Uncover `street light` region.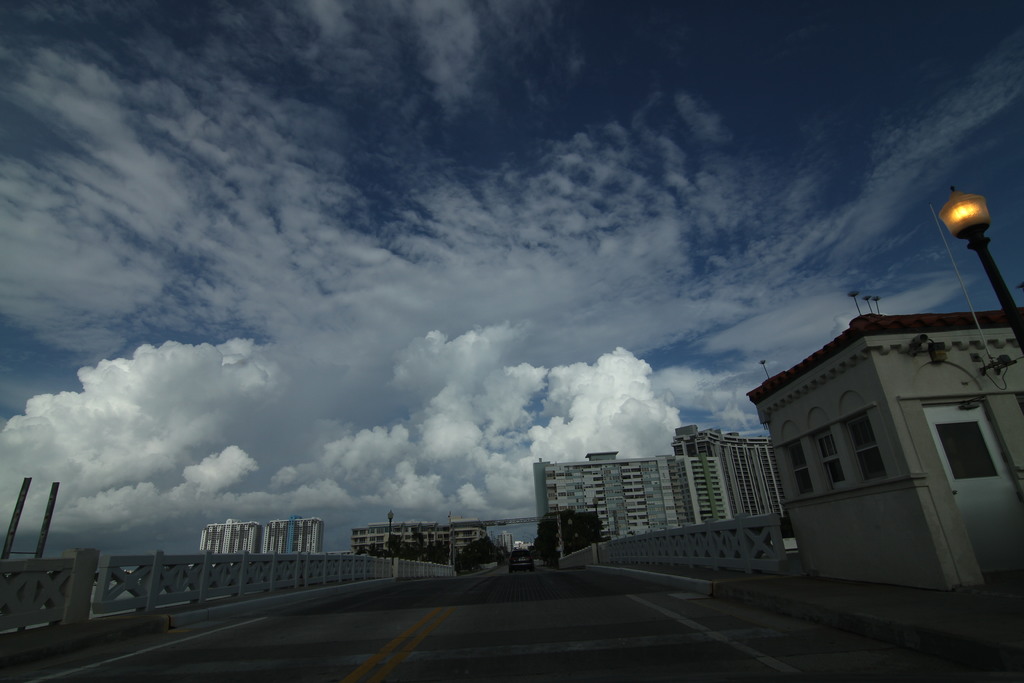
Uncovered: BBox(386, 511, 397, 552).
